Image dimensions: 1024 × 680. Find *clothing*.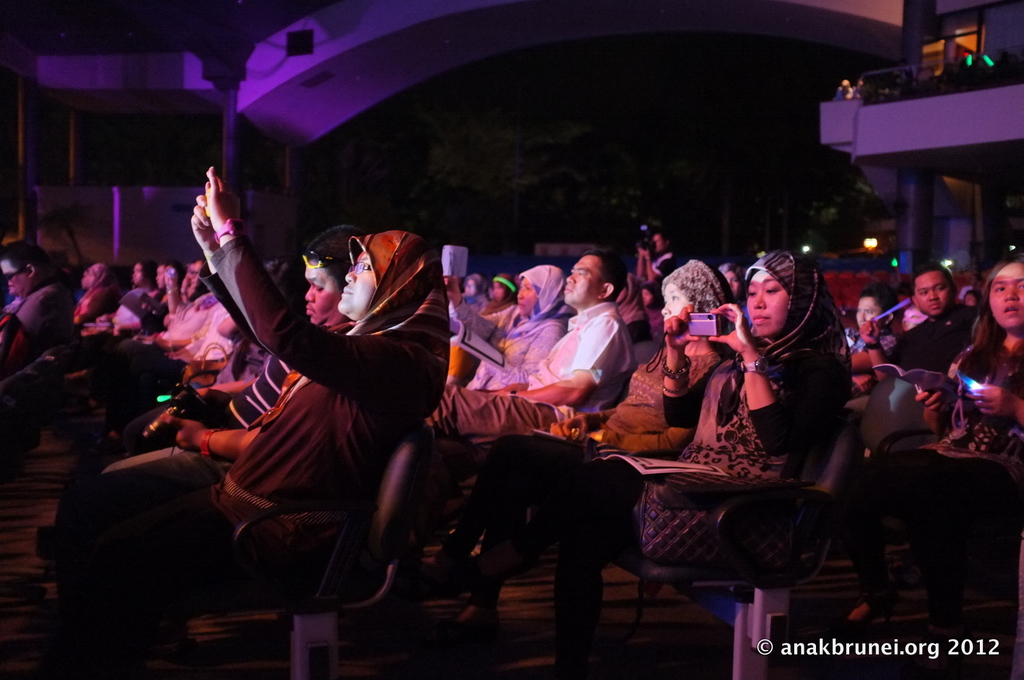
<region>67, 287, 232, 425</region>.
